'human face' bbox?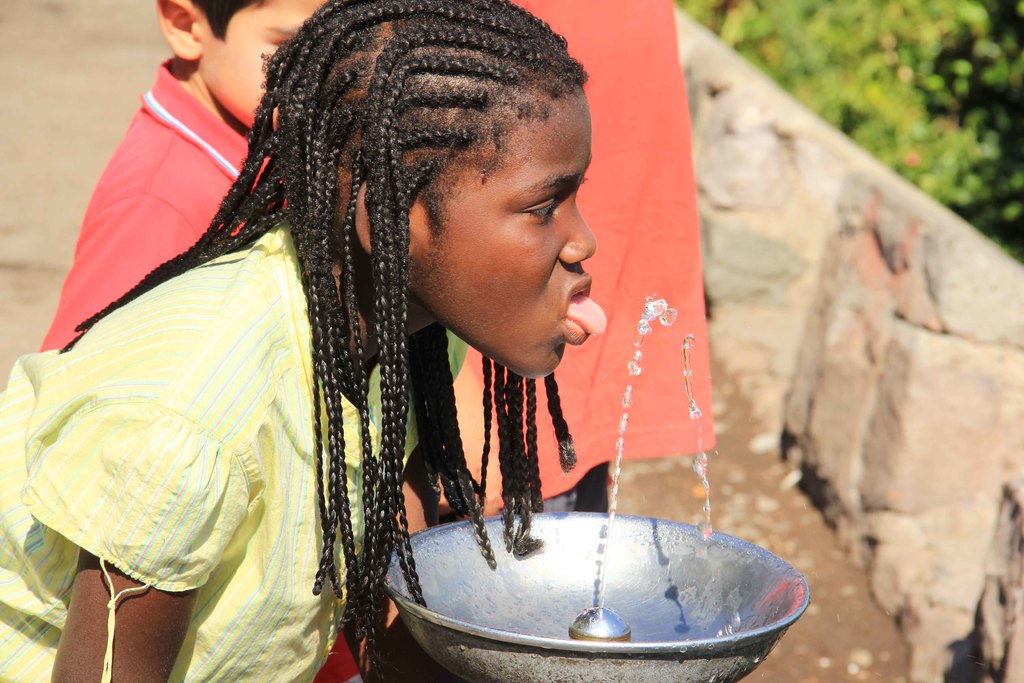
<region>412, 86, 591, 382</region>
